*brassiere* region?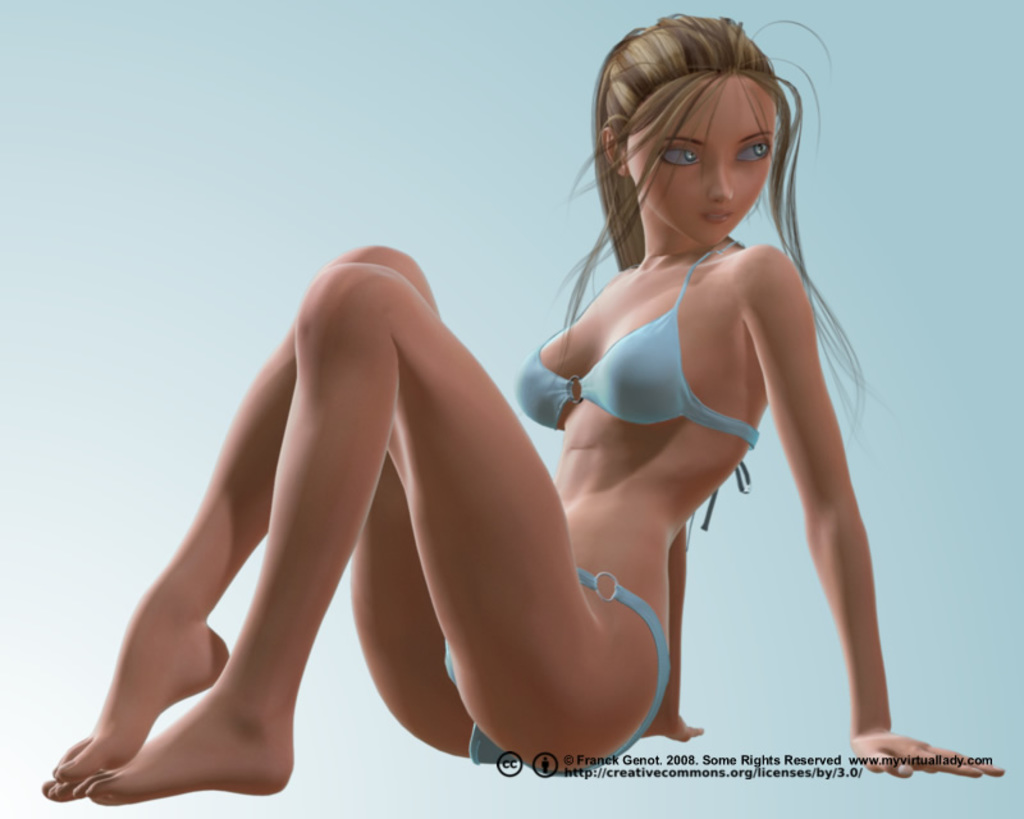
bbox=(507, 243, 762, 531)
